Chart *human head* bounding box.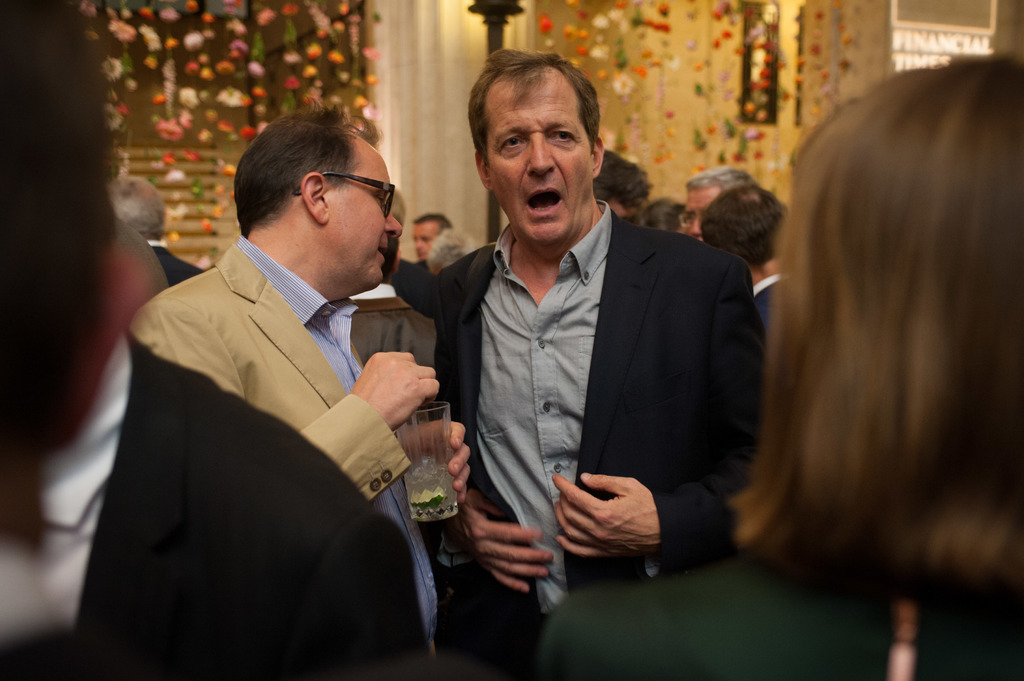
Charted: left=462, top=36, right=616, bottom=223.
